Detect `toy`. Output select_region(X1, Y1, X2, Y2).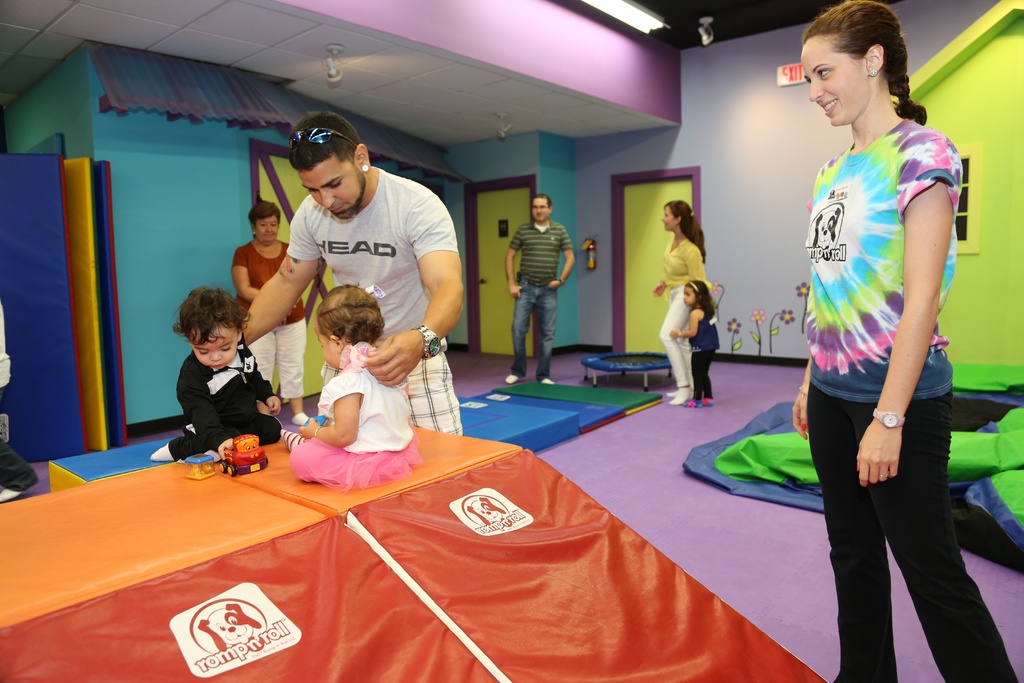
select_region(220, 432, 267, 480).
